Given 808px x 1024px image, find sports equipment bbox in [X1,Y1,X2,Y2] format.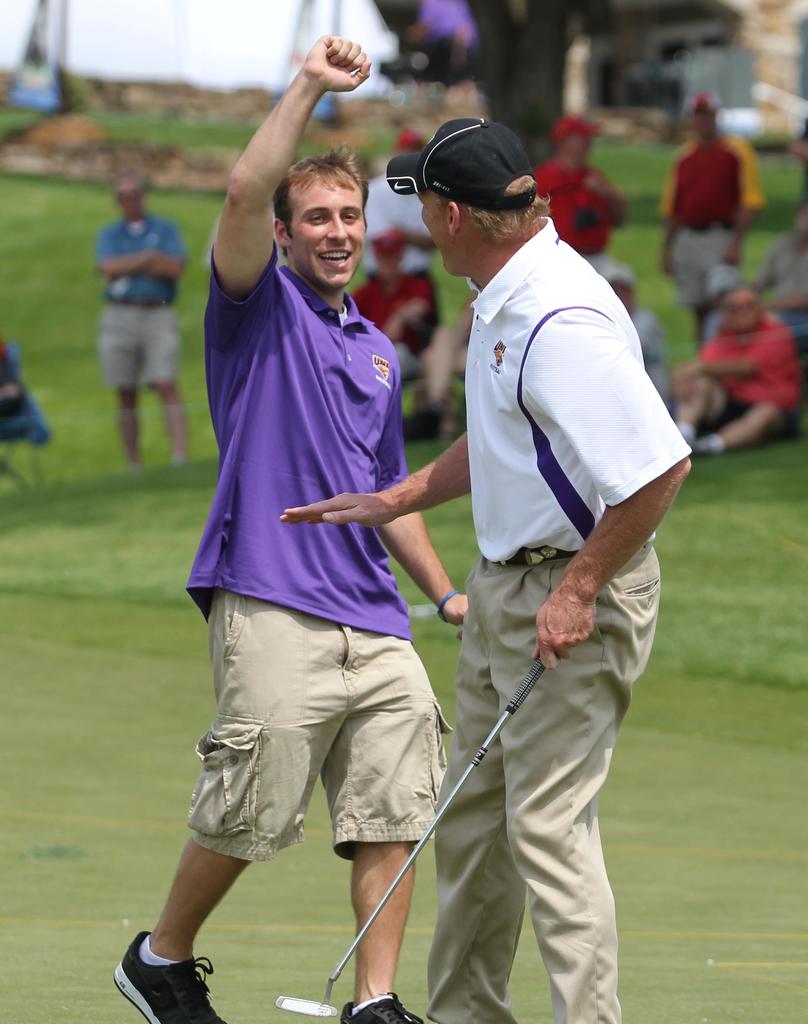
[338,994,424,1023].
